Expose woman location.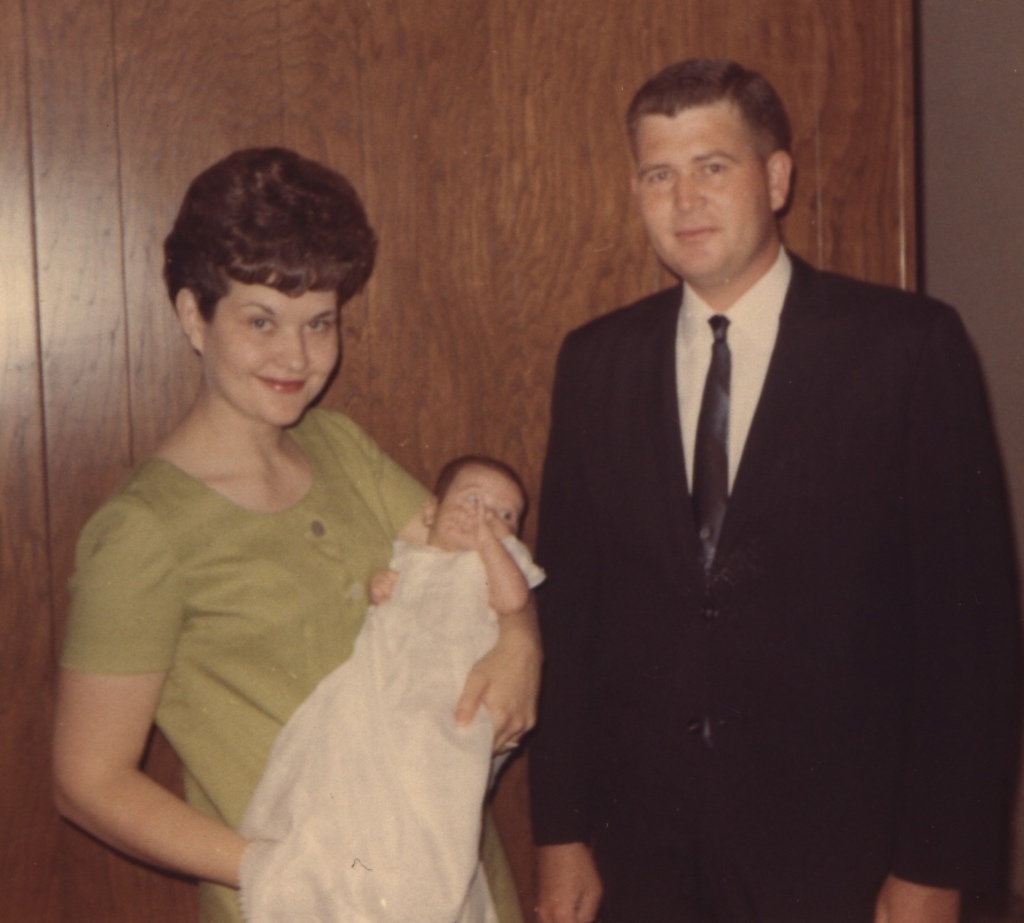
Exposed at bbox=[34, 137, 541, 922].
